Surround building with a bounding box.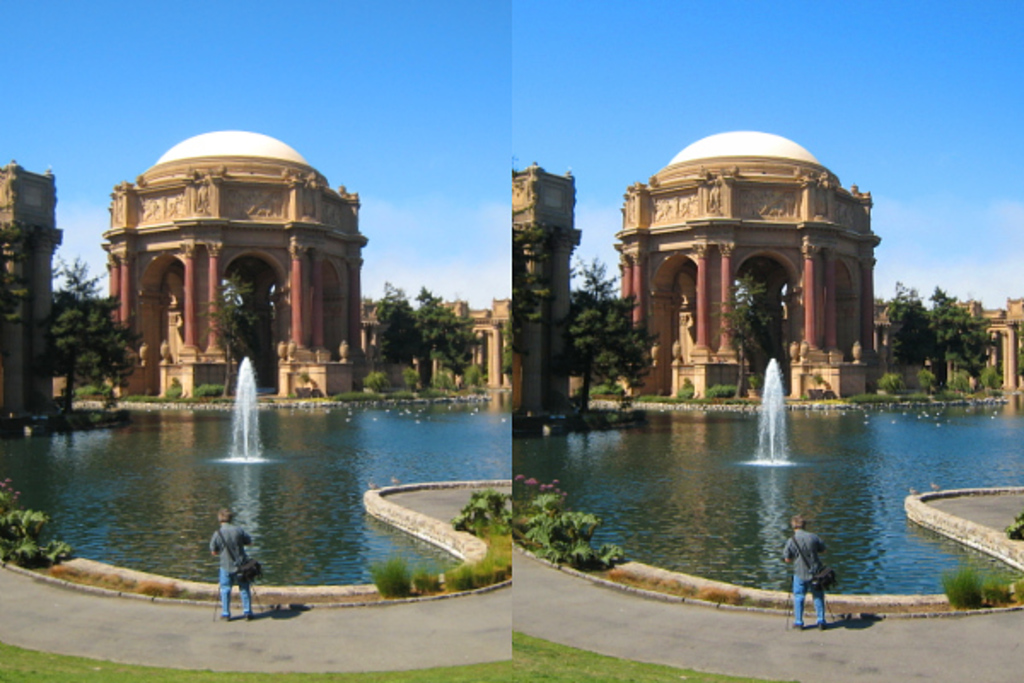
box=[618, 128, 881, 408].
